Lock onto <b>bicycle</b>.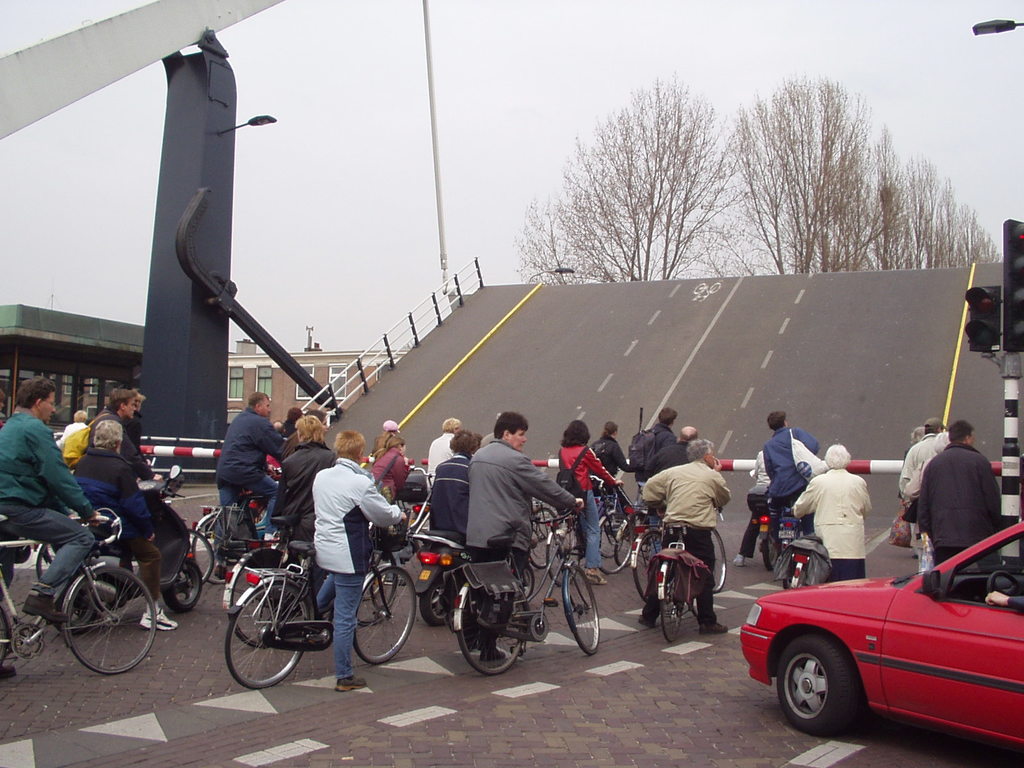
Locked: pyautogui.locateOnScreen(600, 466, 650, 564).
